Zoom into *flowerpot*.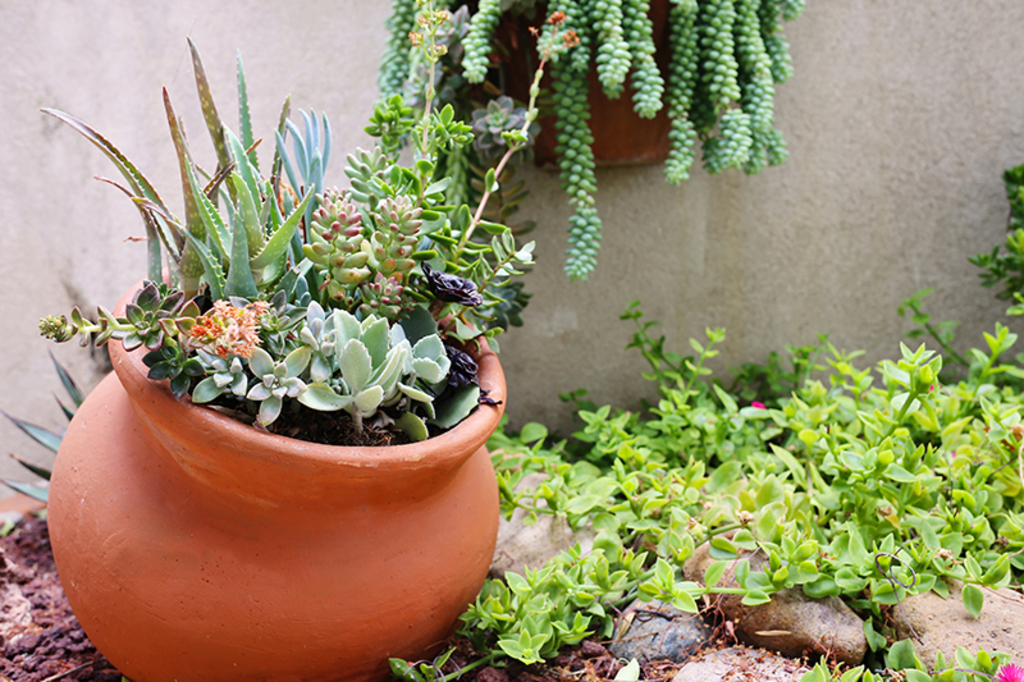
Zoom target: box(44, 267, 500, 681).
